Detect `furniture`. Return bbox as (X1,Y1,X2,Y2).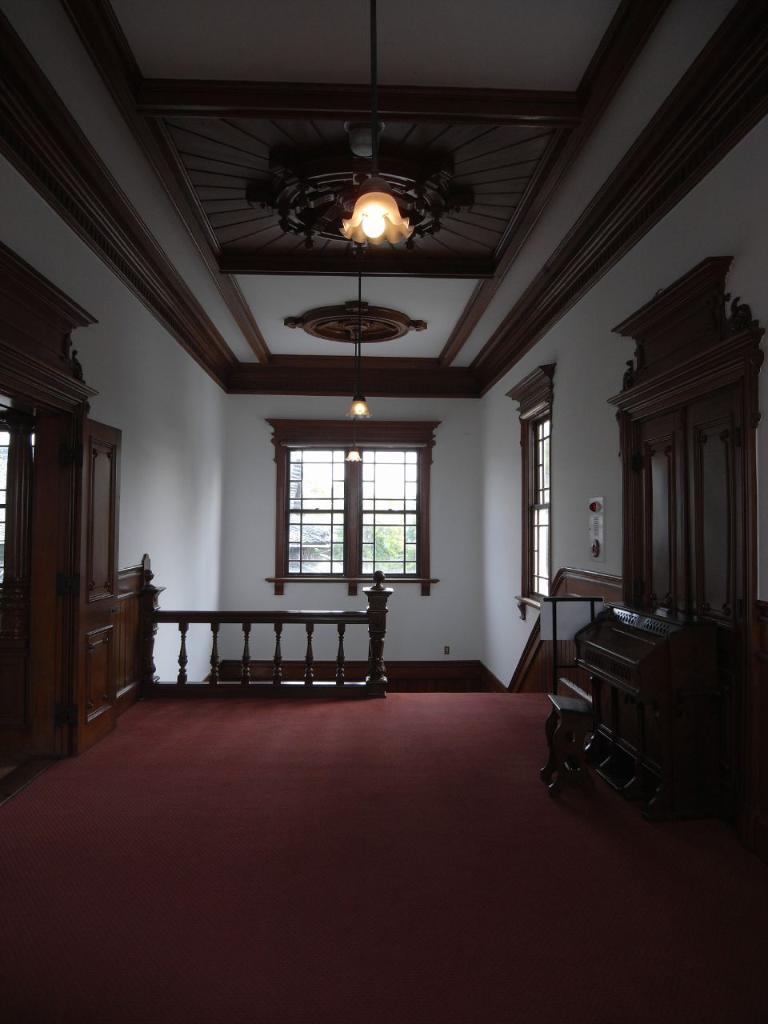
(544,691,594,797).
